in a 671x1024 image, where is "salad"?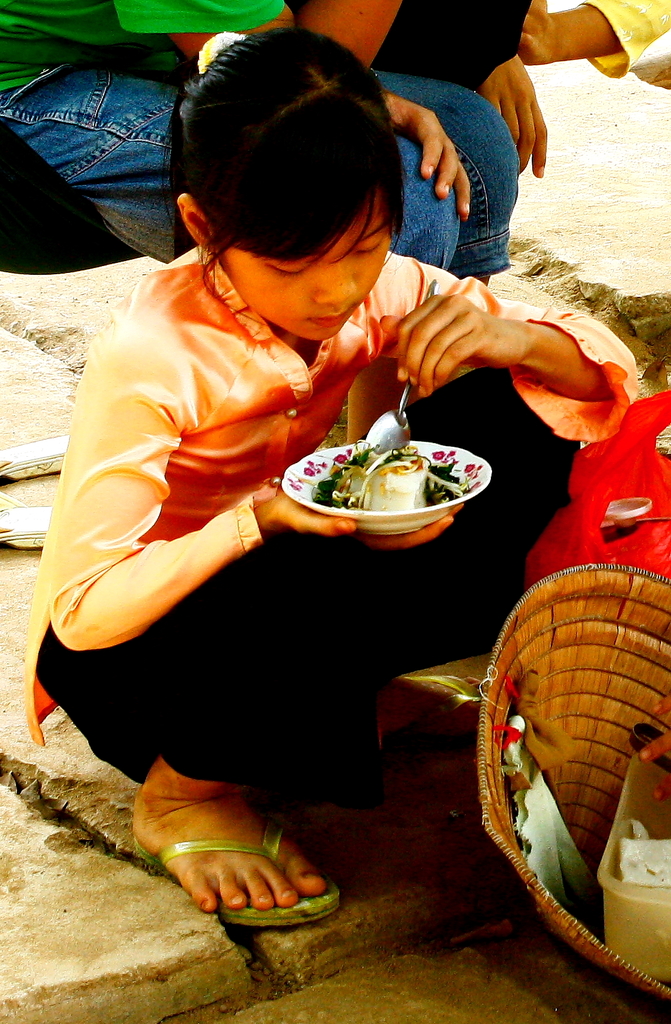
box(312, 442, 476, 506).
